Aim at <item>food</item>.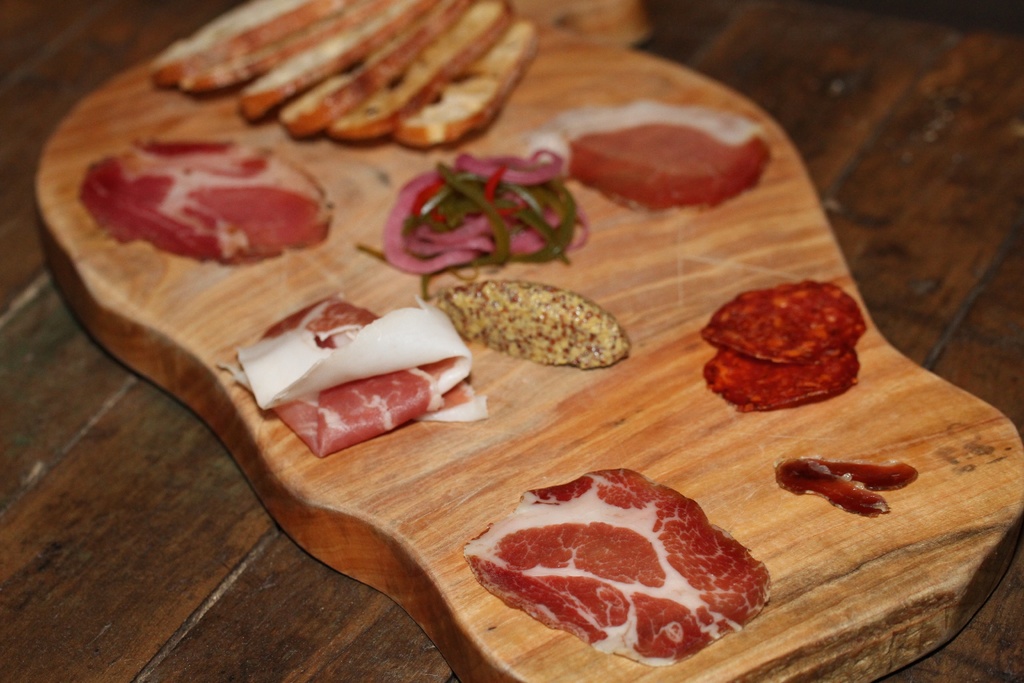
Aimed at [706, 277, 871, 417].
